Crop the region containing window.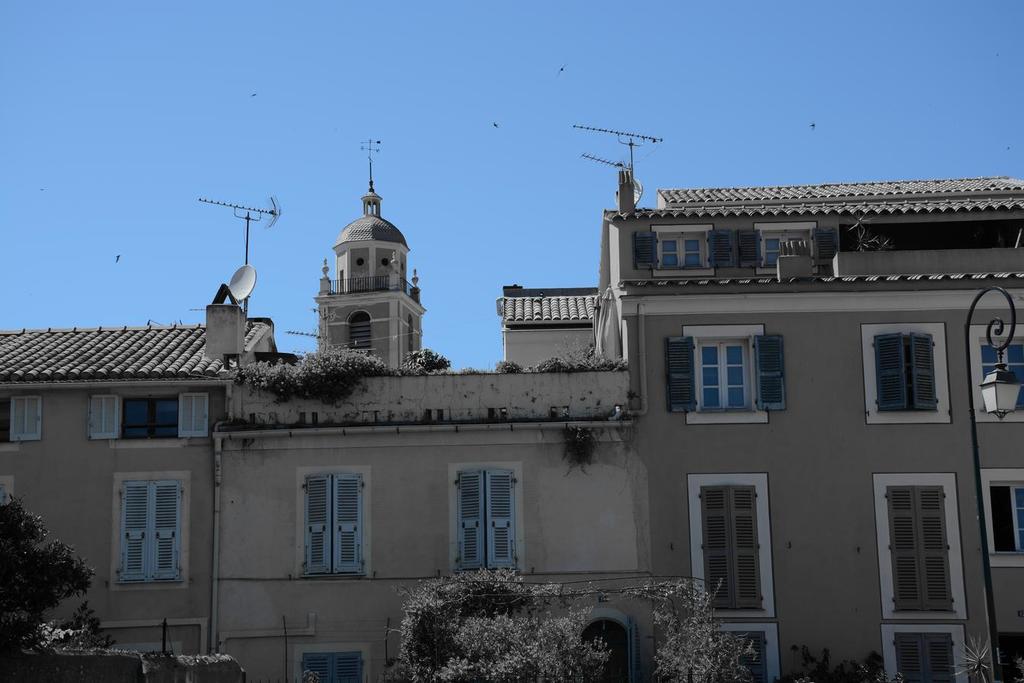
Crop region: BBox(291, 460, 374, 580).
